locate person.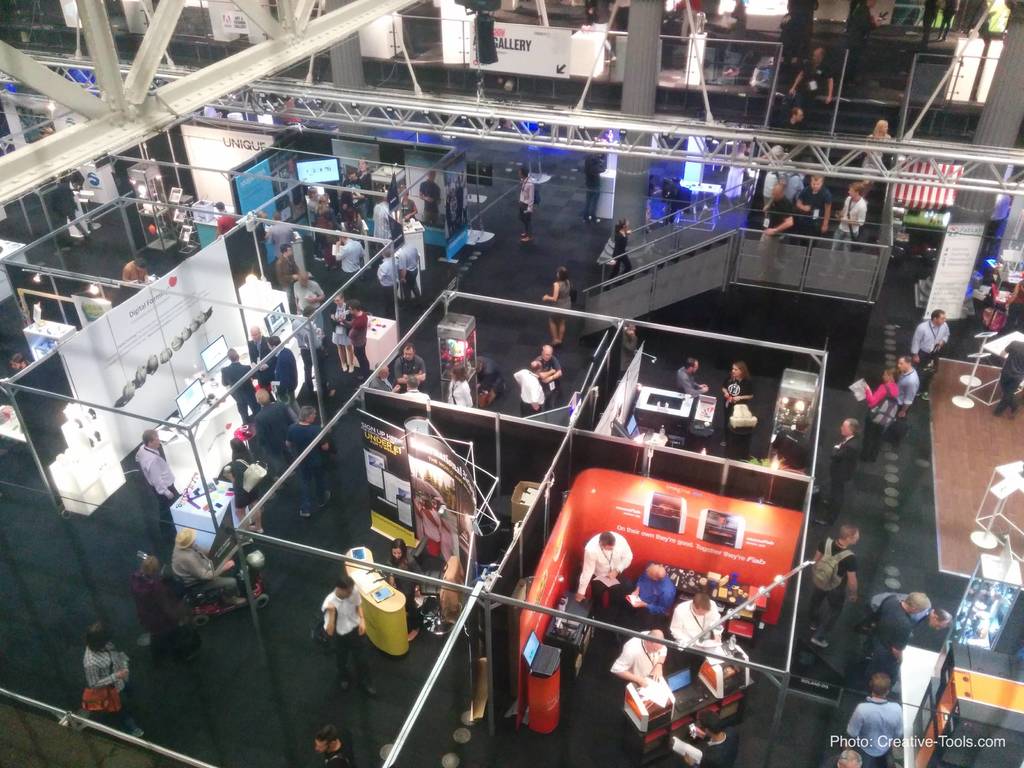
Bounding box: [left=787, top=45, right=833, bottom=107].
